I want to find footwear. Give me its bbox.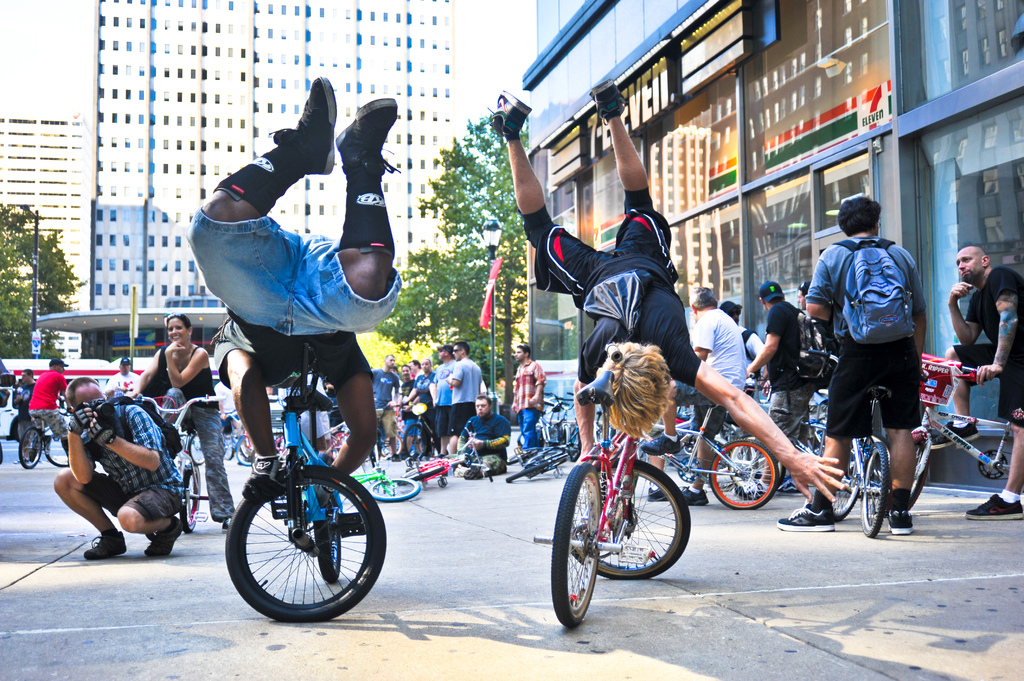
145/516/173/559.
